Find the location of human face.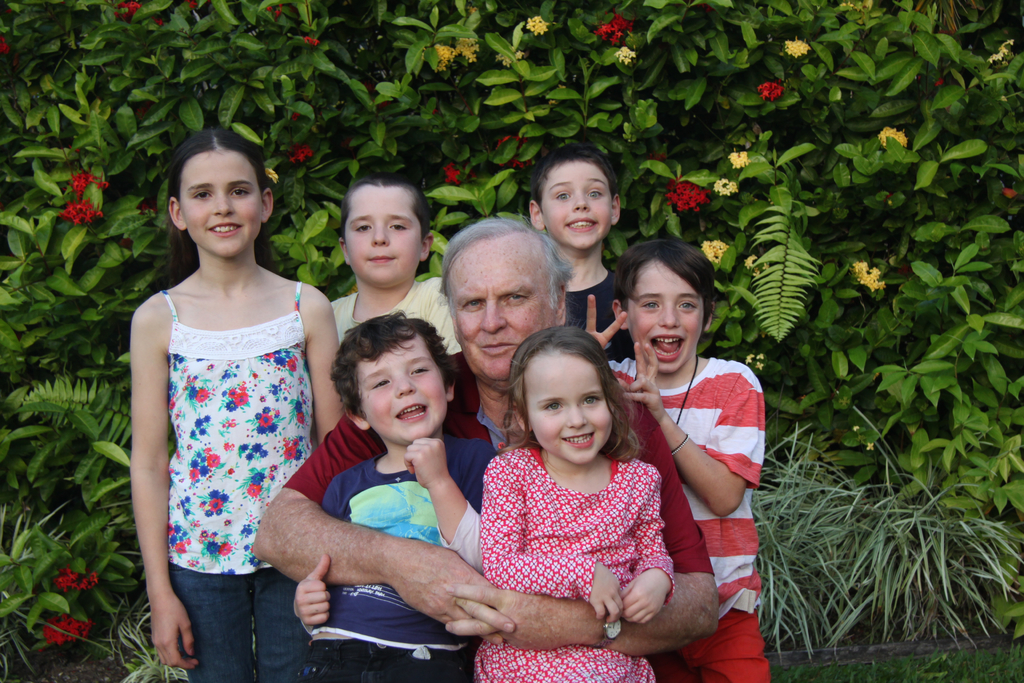
Location: pyautogui.locateOnScreen(524, 355, 613, 466).
